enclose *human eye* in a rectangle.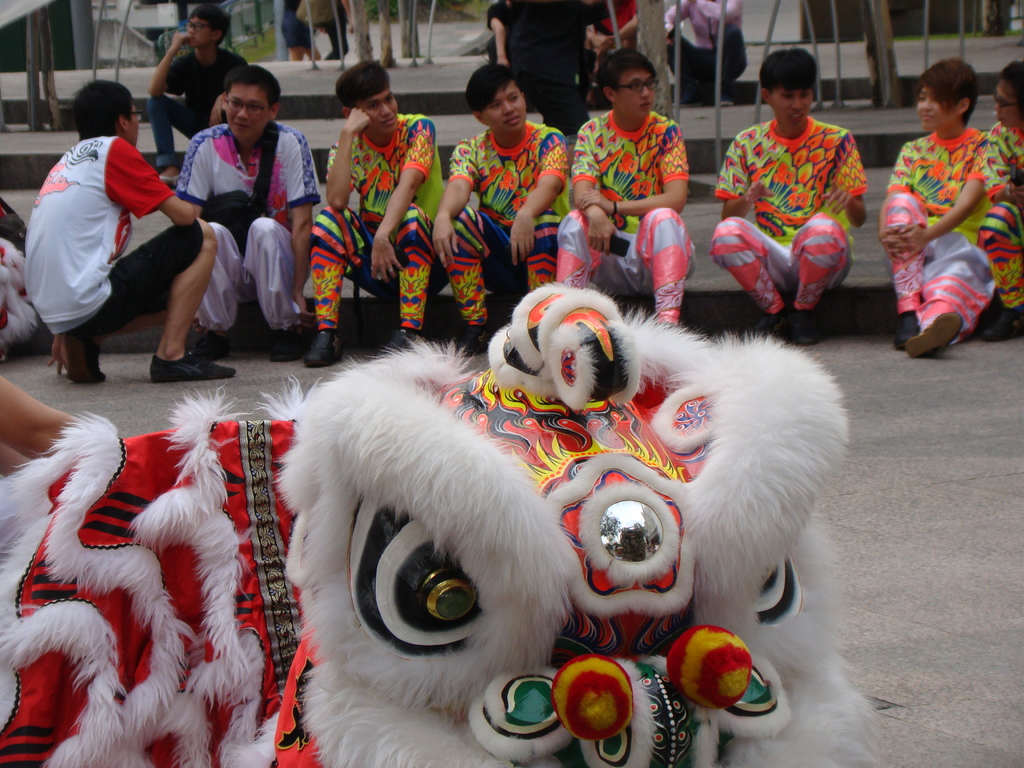
BBox(507, 93, 522, 104).
